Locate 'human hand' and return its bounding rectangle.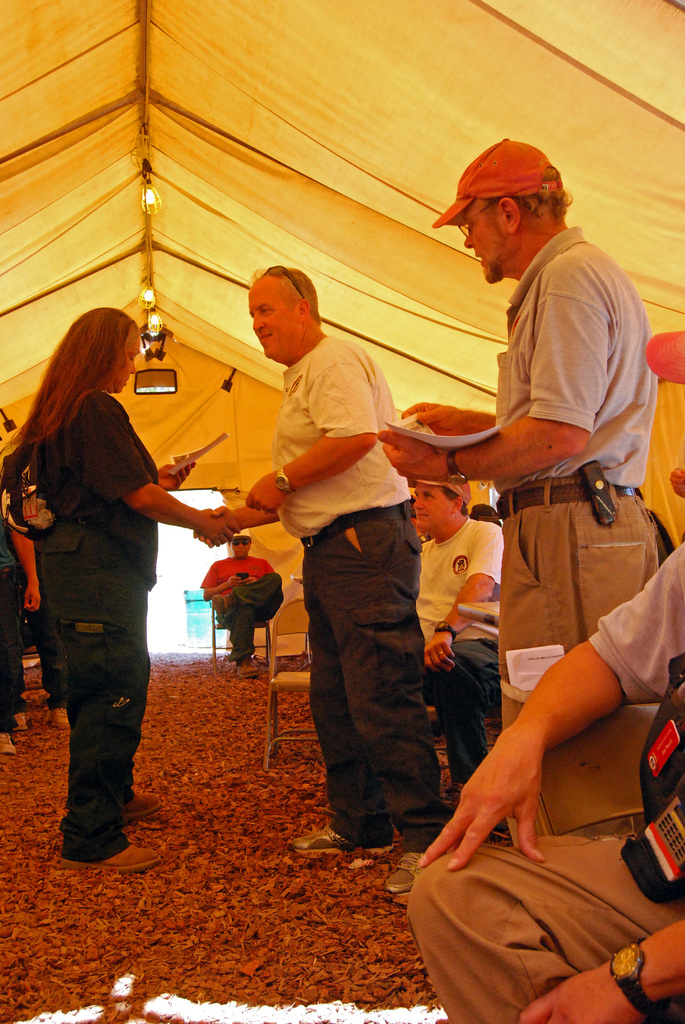
(240, 575, 258, 586).
